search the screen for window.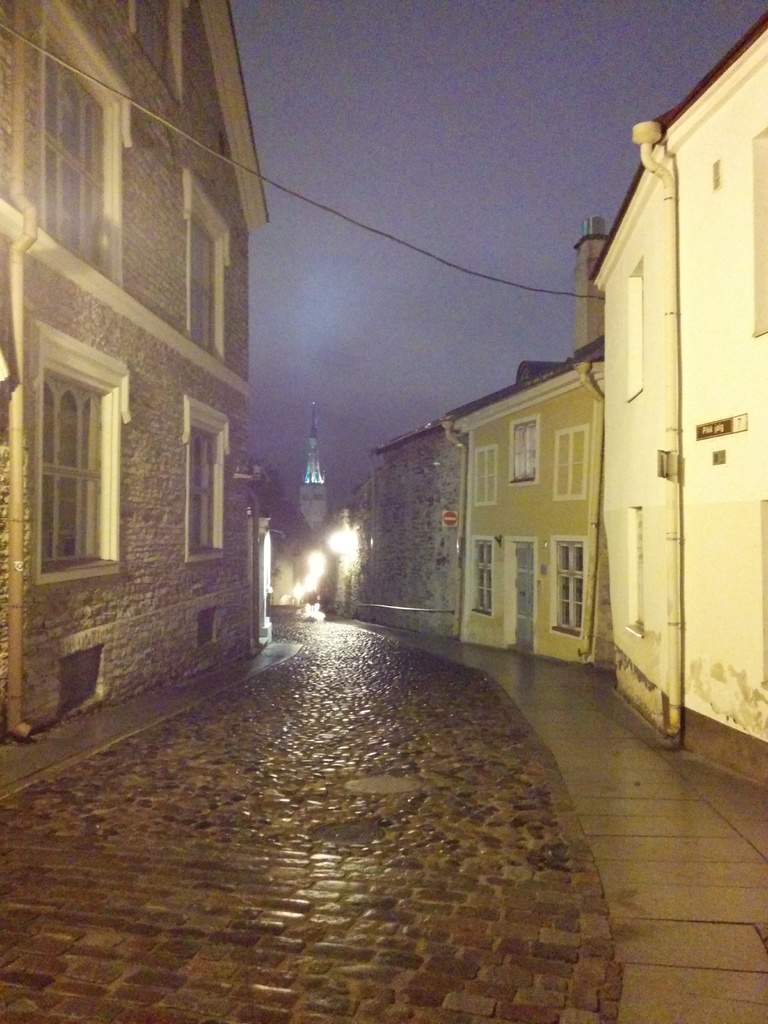
Found at select_region(471, 534, 499, 614).
